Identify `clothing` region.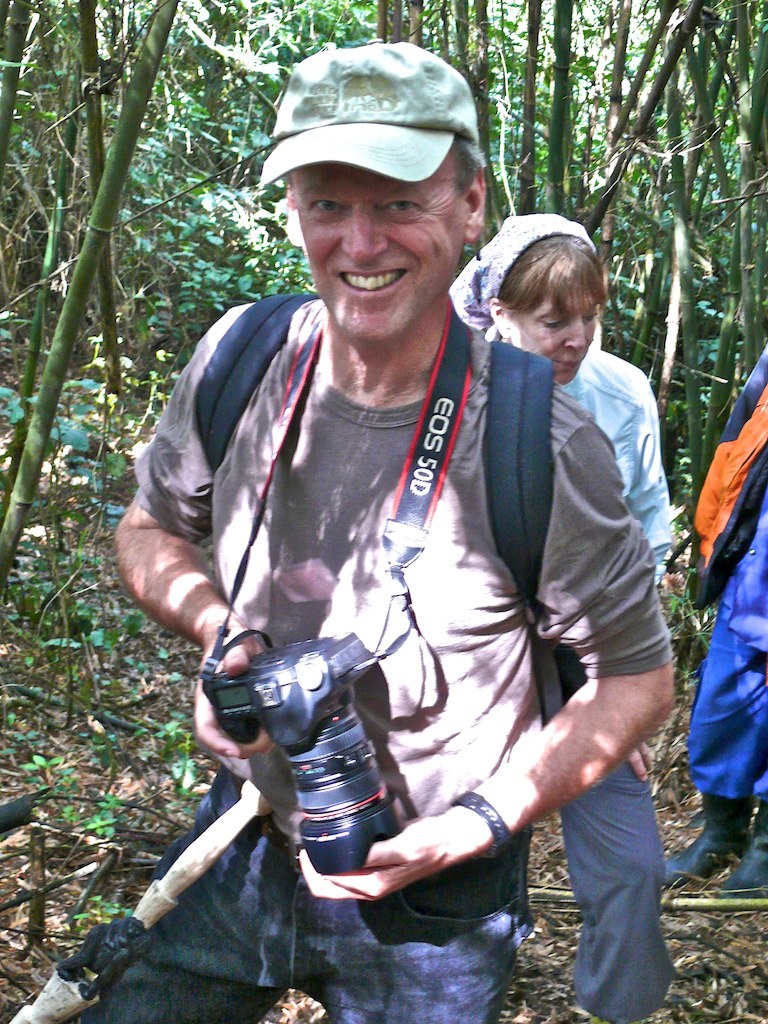
Region: <bbox>681, 349, 767, 817</bbox>.
